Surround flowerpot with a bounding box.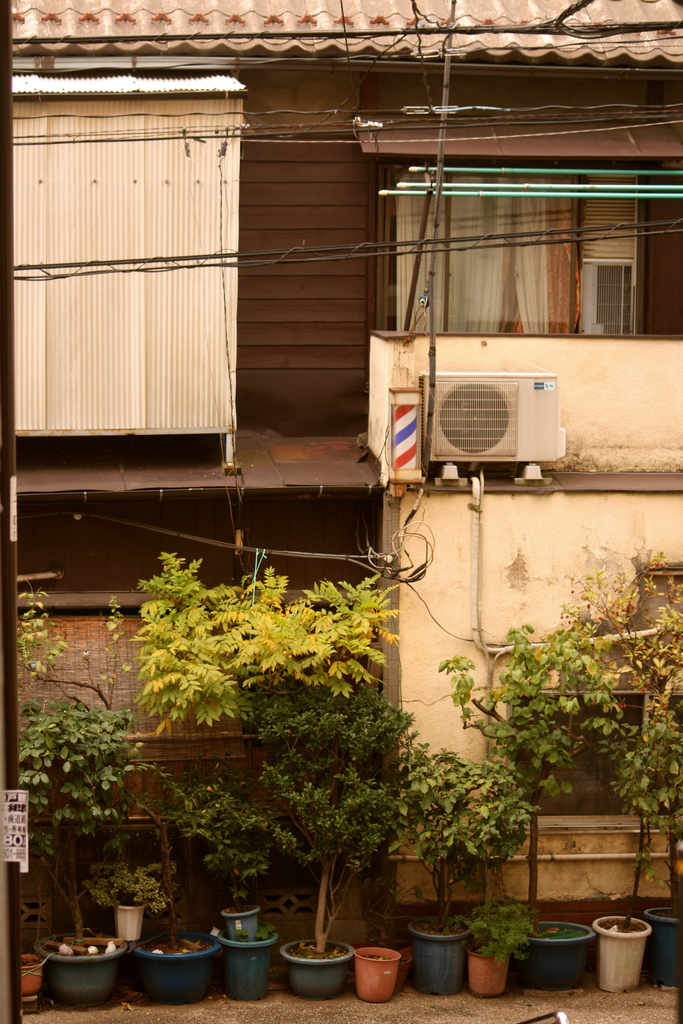
(x1=123, y1=938, x2=210, y2=1005).
